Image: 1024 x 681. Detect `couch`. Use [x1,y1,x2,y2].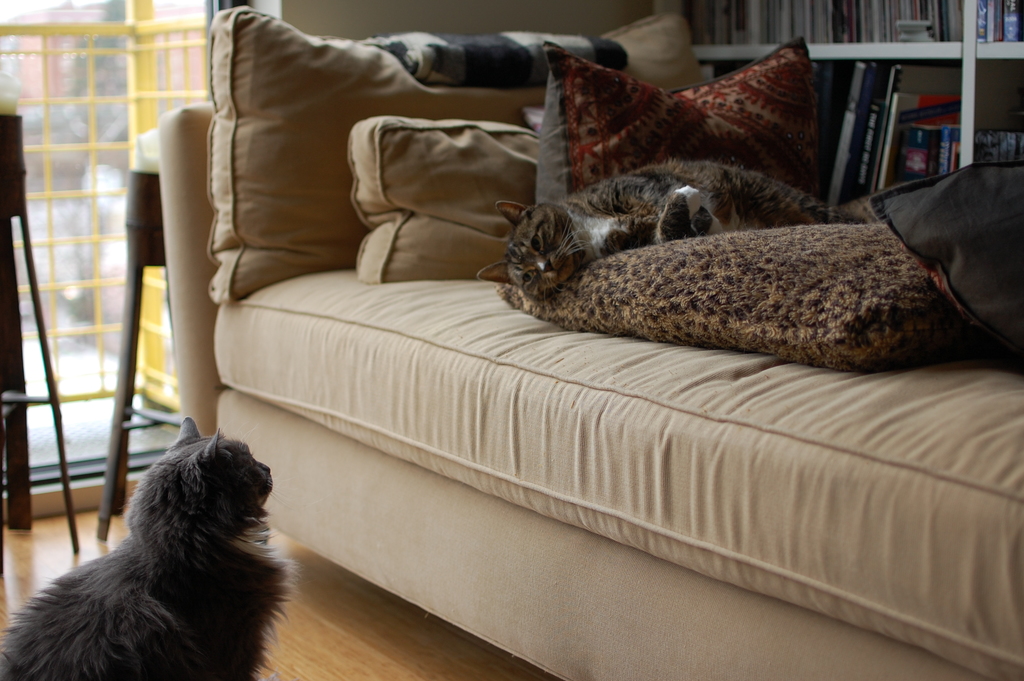
[164,6,1023,680].
